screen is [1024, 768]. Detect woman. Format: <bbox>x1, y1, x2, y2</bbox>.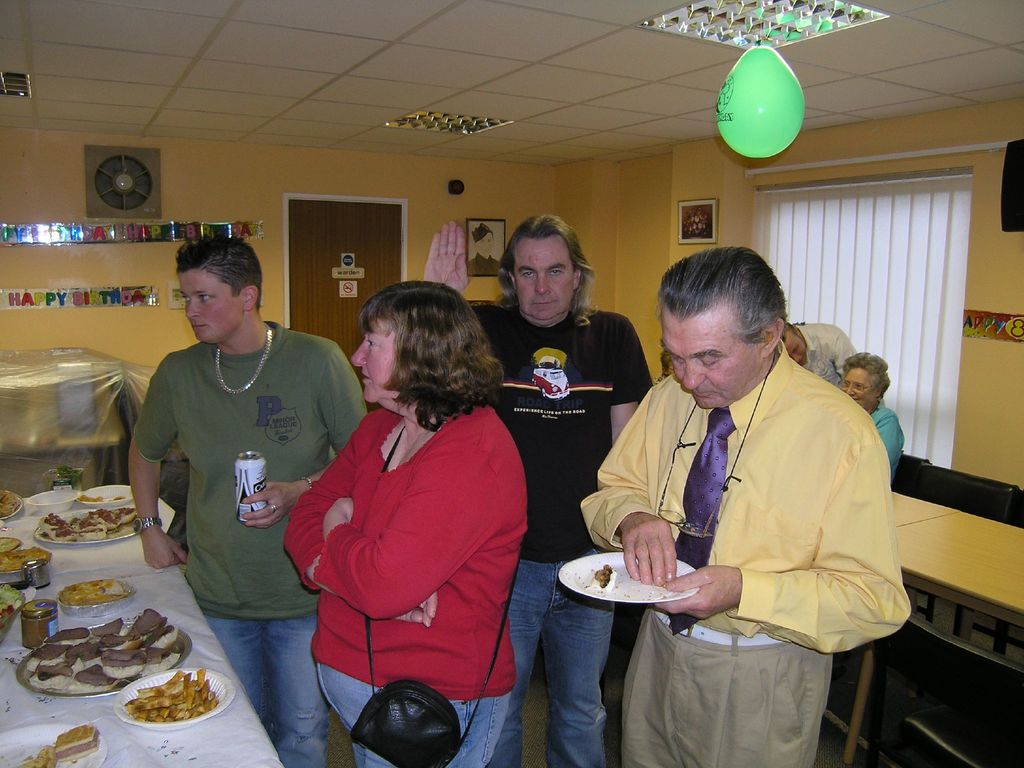
<bbox>278, 264, 534, 757</bbox>.
